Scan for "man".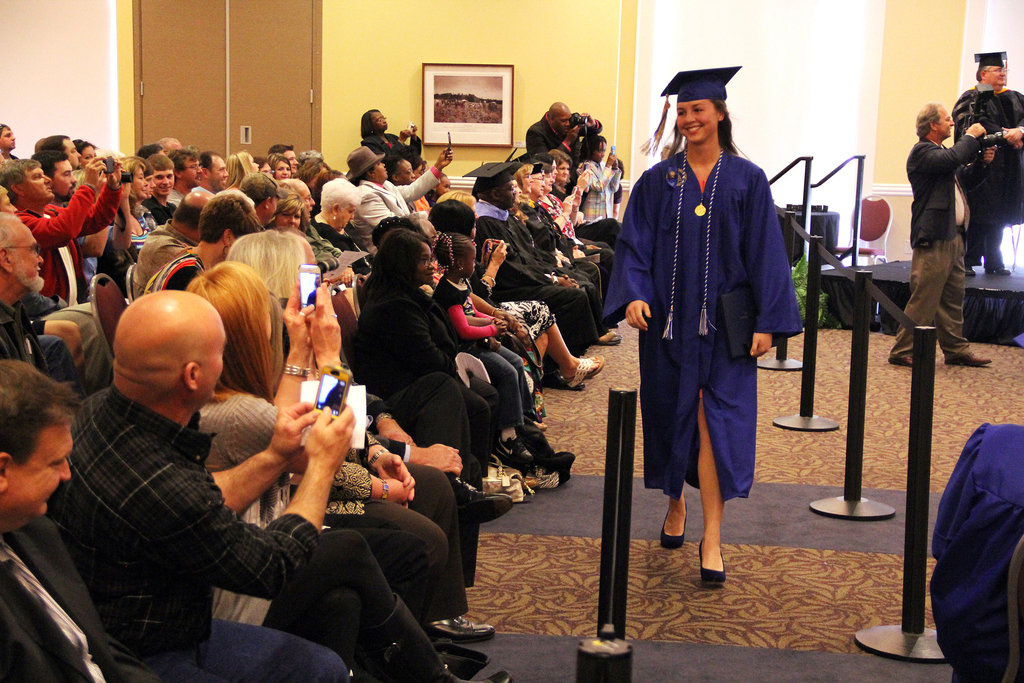
Scan result: rect(147, 155, 177, 225).
